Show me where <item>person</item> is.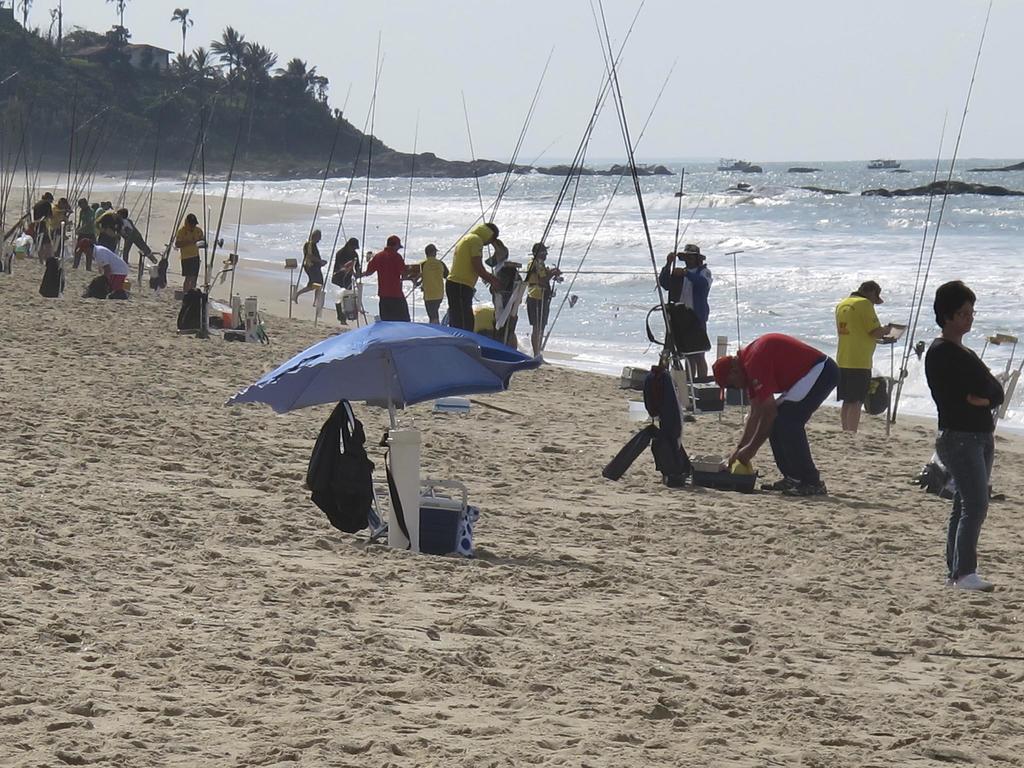
<item>person</item> is at <bbox>24, 193, 52, 262</bbox>.
